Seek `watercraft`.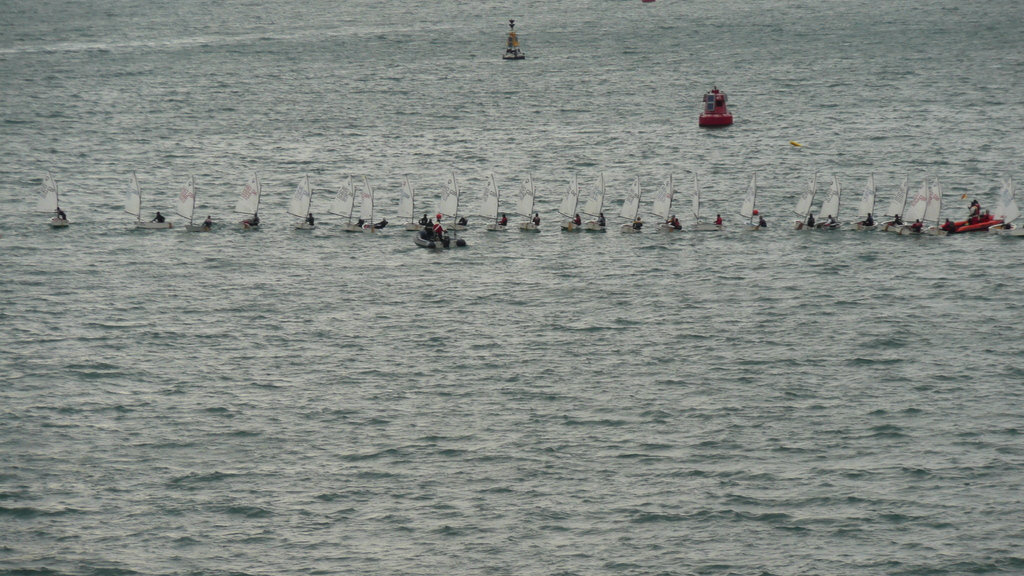
(883, 172, 907, 229).
